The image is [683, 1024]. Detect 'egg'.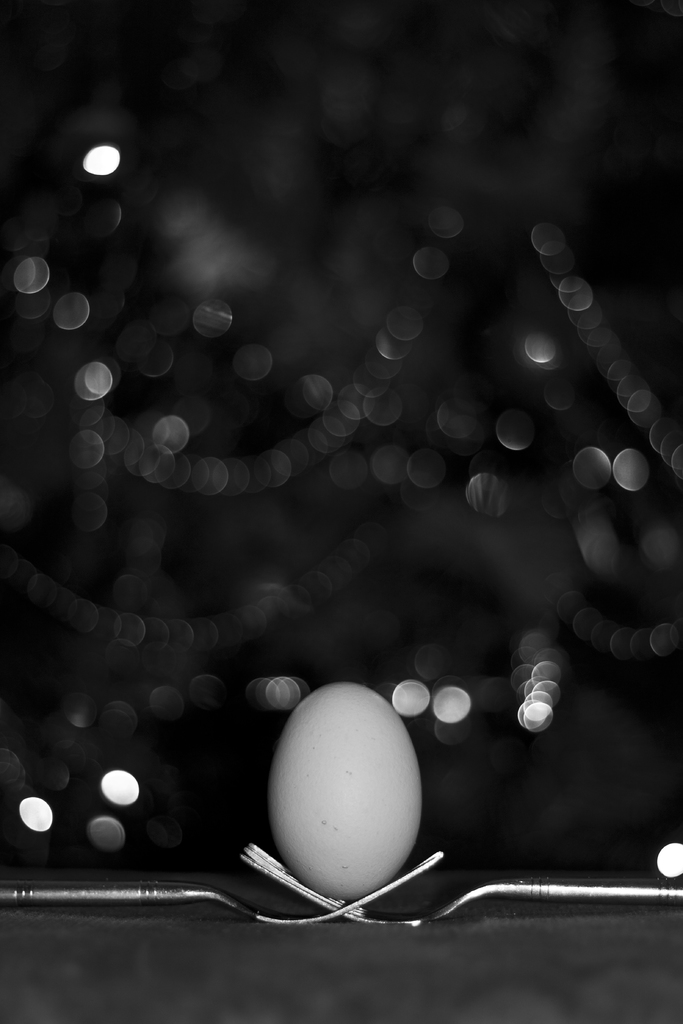
Detection: 263/676/424/895.
